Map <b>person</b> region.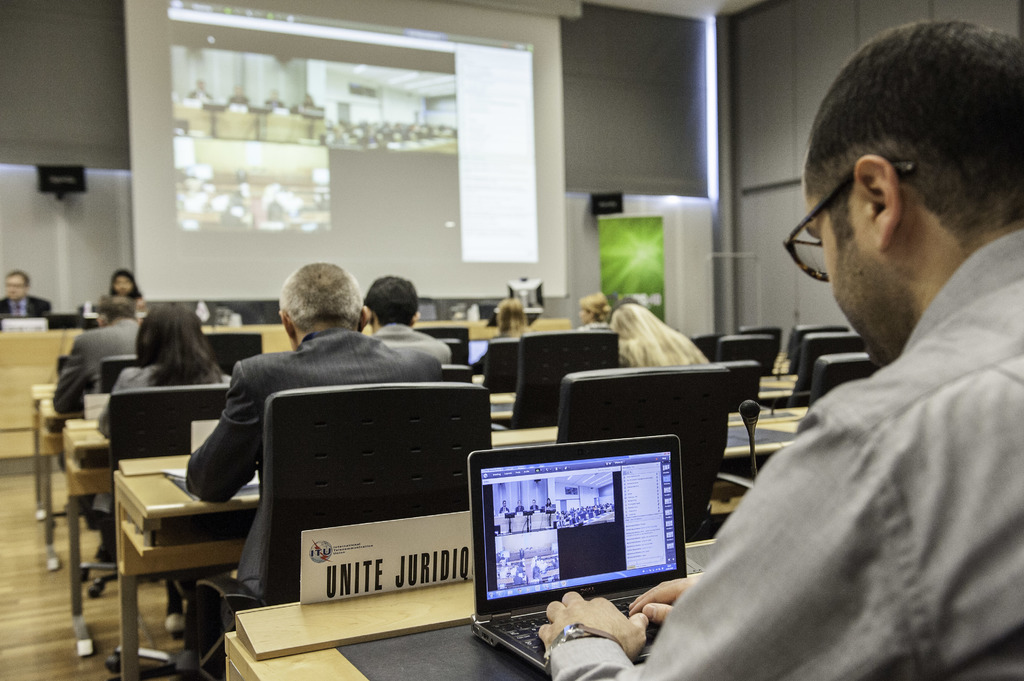
Mapped to [104,269,144,307].
